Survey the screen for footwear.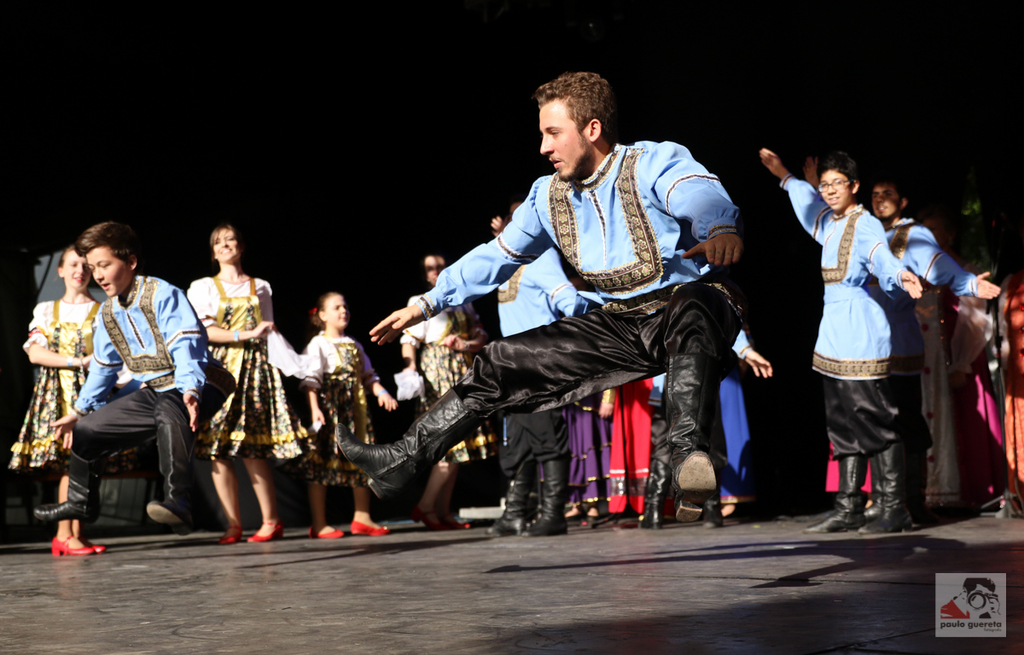
Survey found: [33,500,103,523].
